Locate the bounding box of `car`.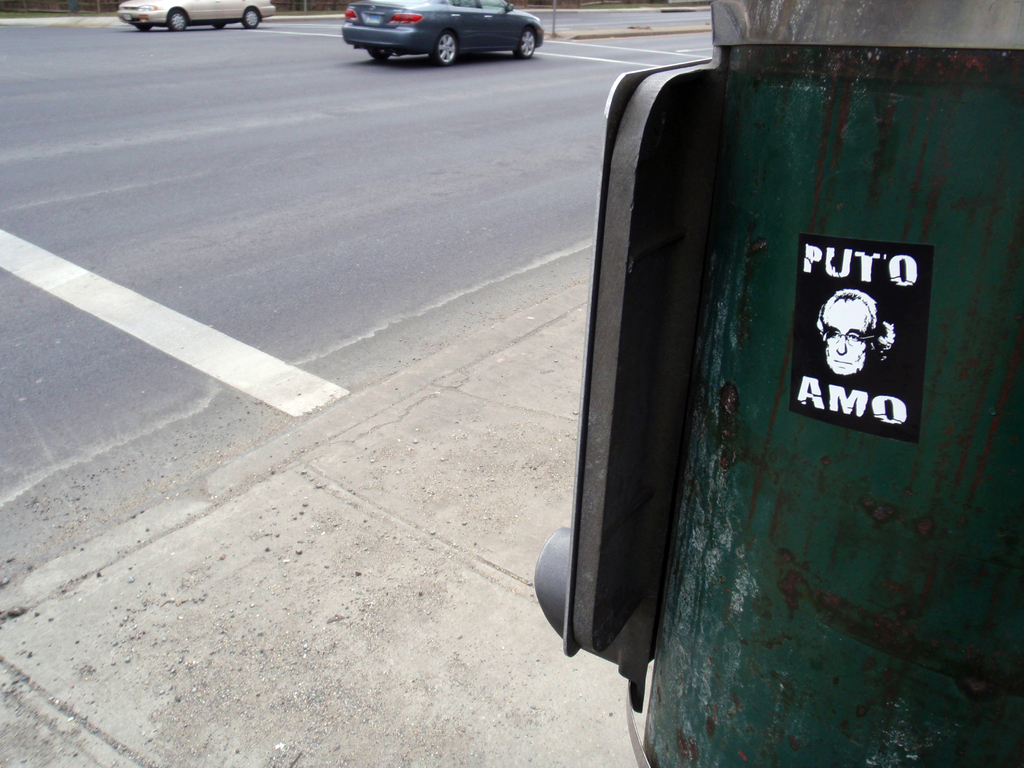
Bounding box: pyautogui.locateOnScreen(116, 0, 276, 33).
